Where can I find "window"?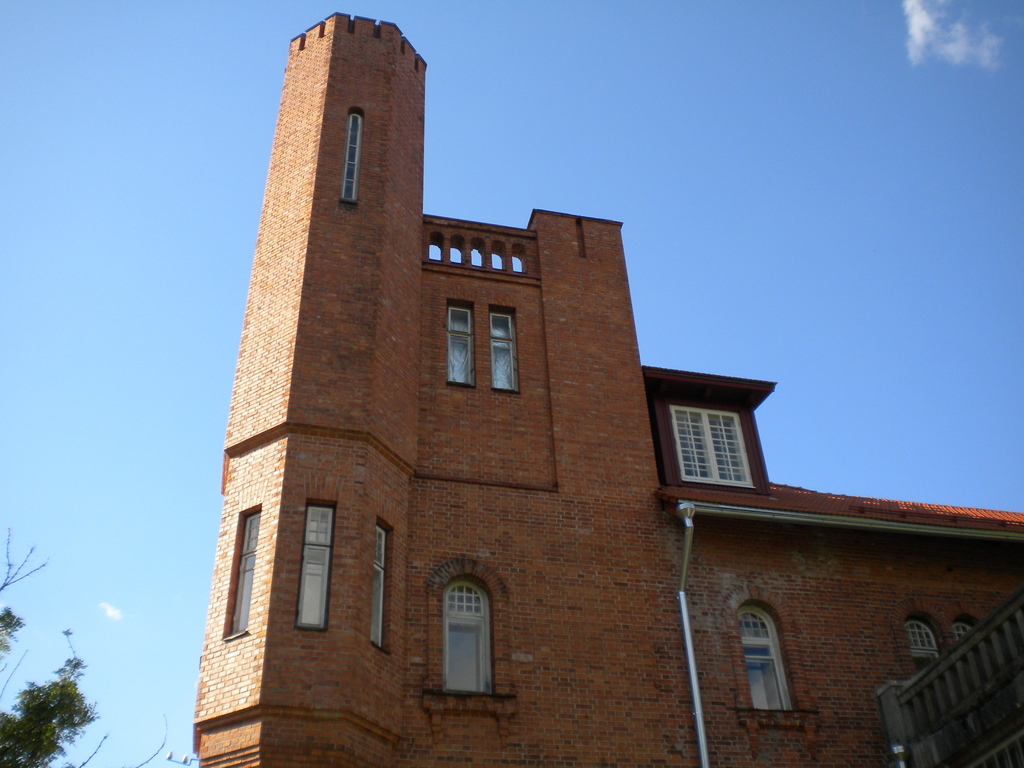
You can find it at (x1=335, y1=109, x2=363, y2=199).
